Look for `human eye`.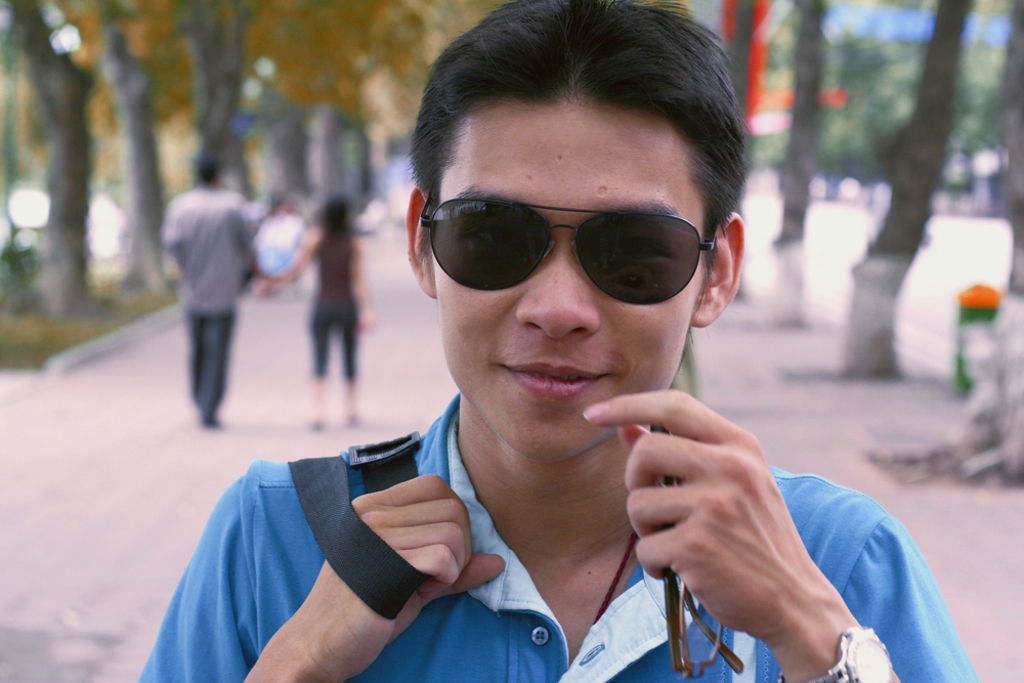
Found: (x1=610, y1=240, x2=666, y2=272).
